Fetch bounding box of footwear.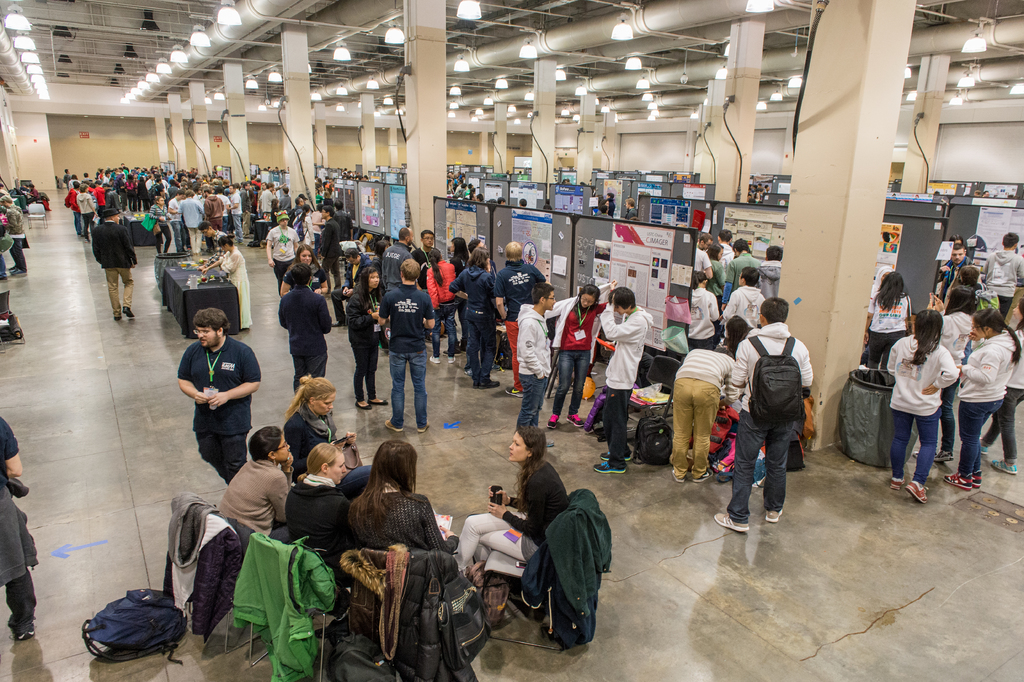
Bbox: {"x1": 447, "y1": 356, "x2": 458, "y2": 365}.
